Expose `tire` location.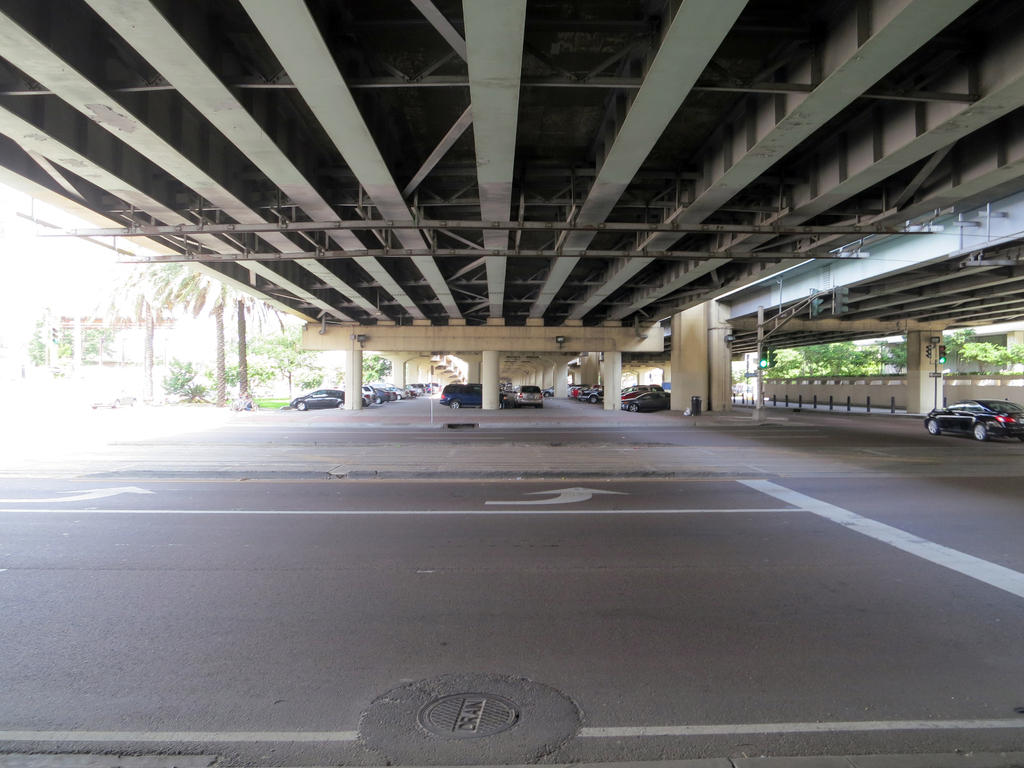
Exposed at {"x1": 336, "y1": 401, "x2": 346, "y2": 411}.
